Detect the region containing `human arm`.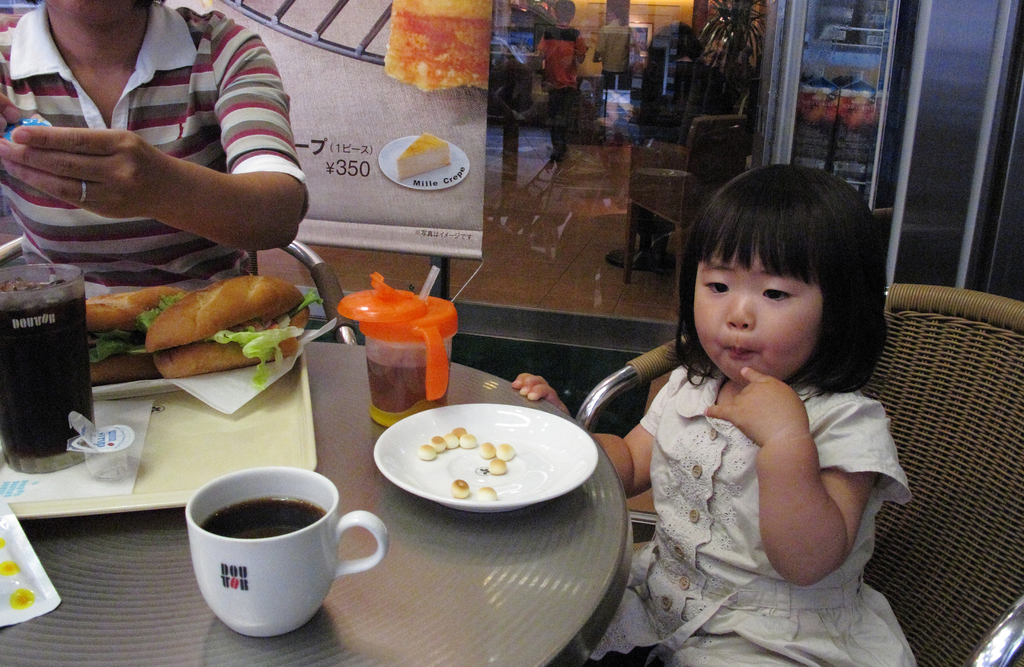
box(509, 367, 676, 499).
